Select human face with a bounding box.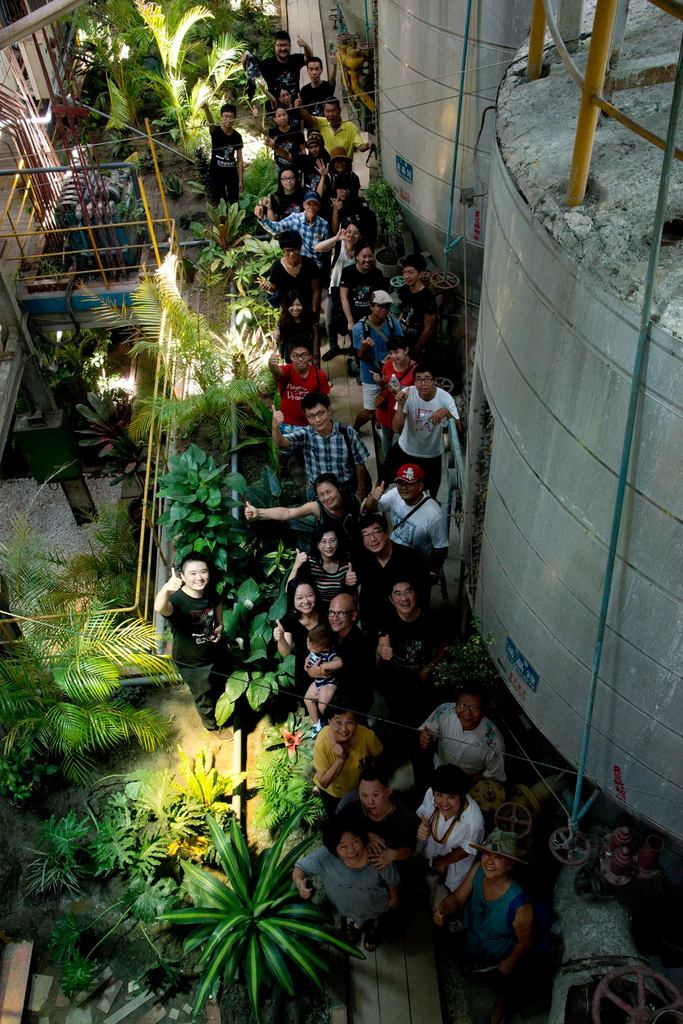
crop(285, 247, 301, 263).
